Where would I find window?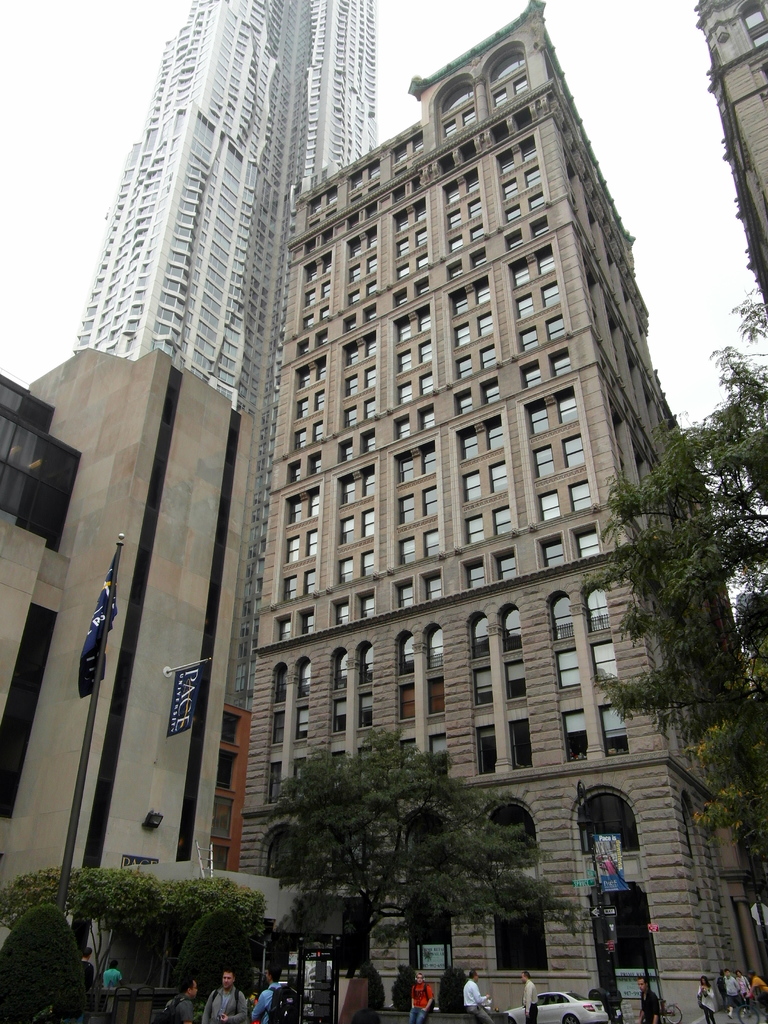
At rect(364, 257, 377, 273).
